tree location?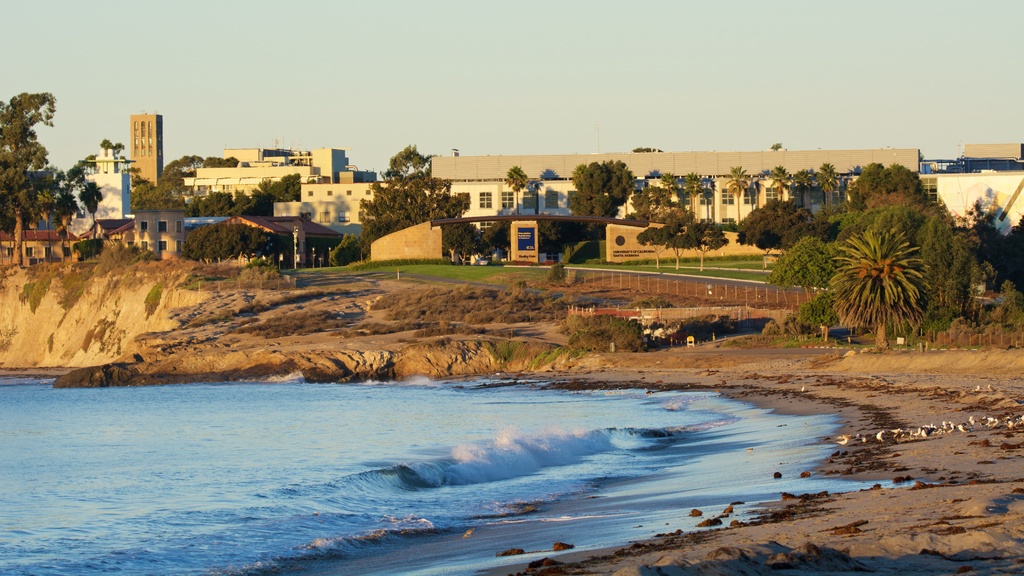
{"left": 689, "top": 220, "right": 730, "bottom": 274}
